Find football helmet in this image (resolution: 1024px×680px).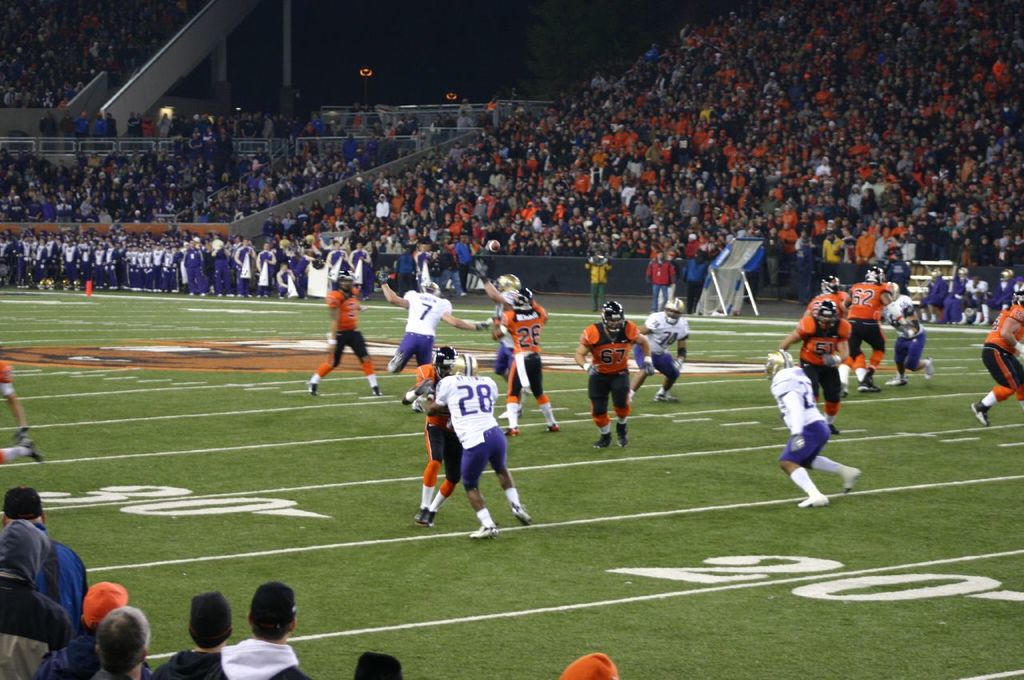
[324,270,355,296].
